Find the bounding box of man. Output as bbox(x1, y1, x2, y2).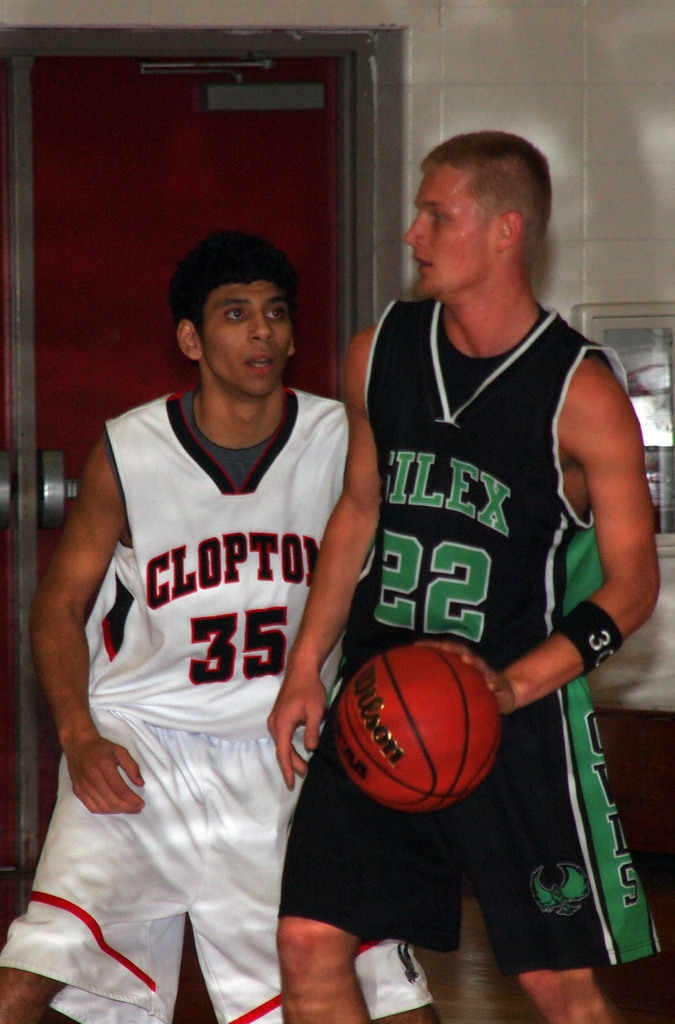
bbox(0, 229, 446, 1023).
